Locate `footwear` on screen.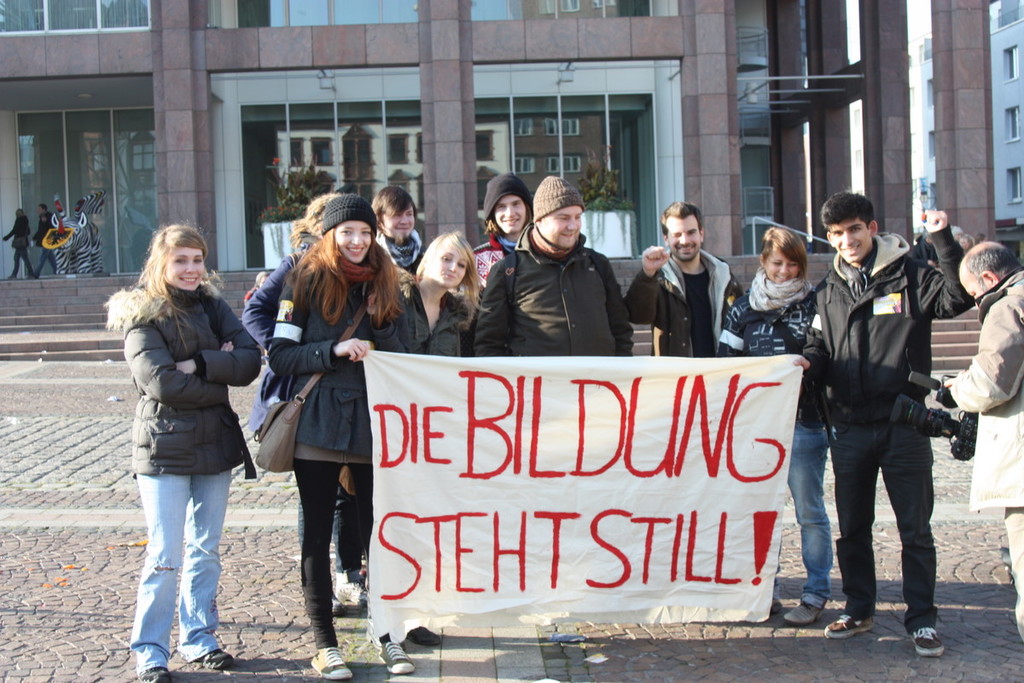
On screen at <region>406, 626, 439, 649</region>.
